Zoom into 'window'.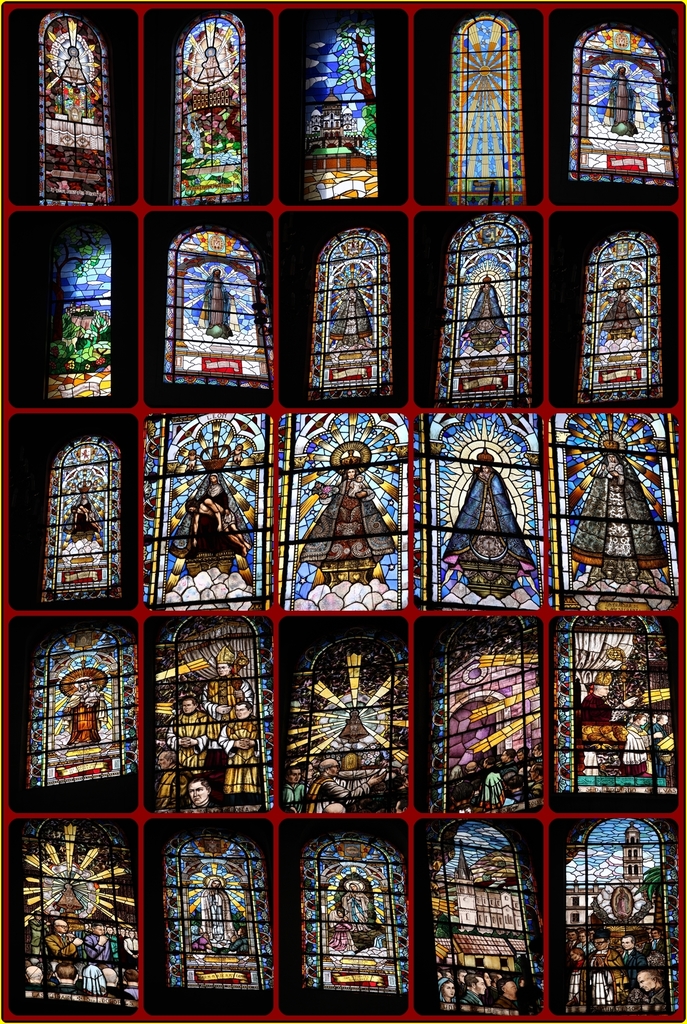
Zoom target: rect(563, 407, 684, 614).
